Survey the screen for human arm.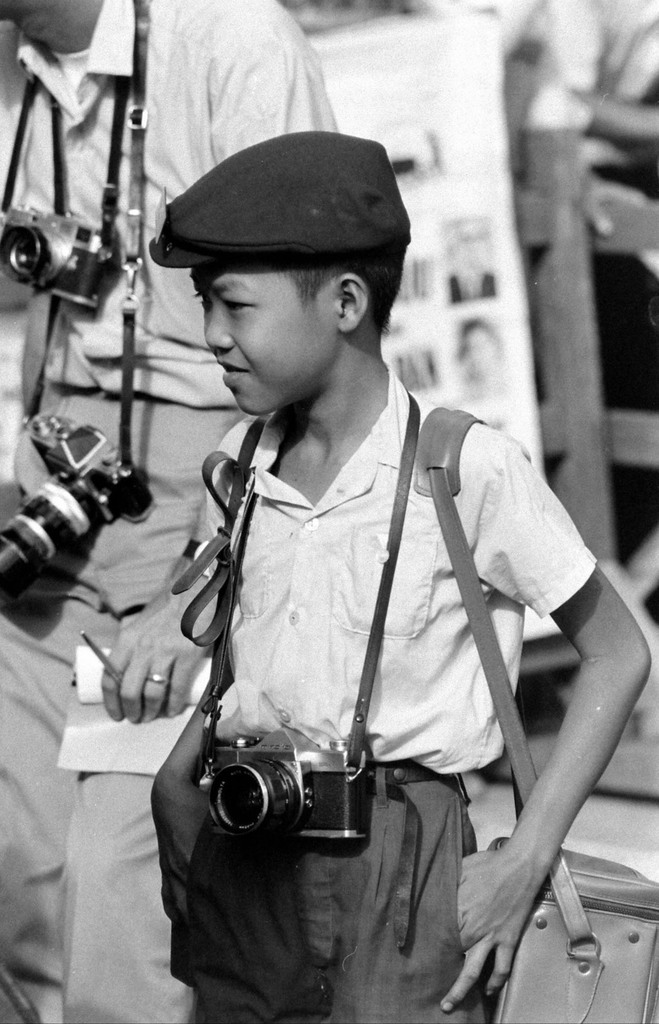
Survey found: Rect(98, 39, 339, 723).
